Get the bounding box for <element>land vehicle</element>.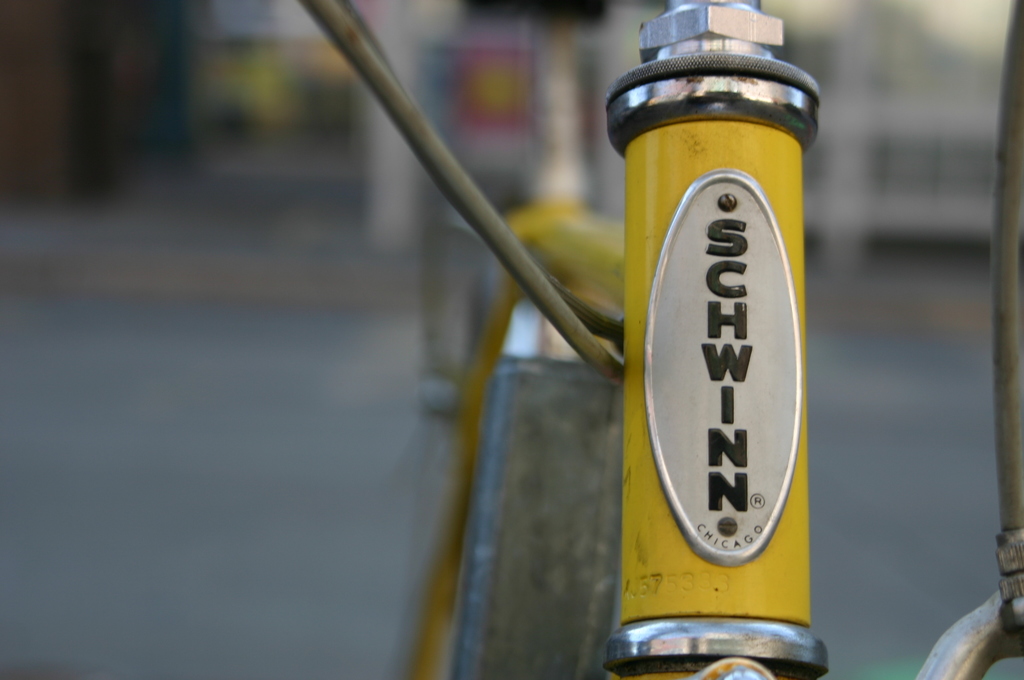
[x1=300, y1=0, x2=1019, y2=679].
